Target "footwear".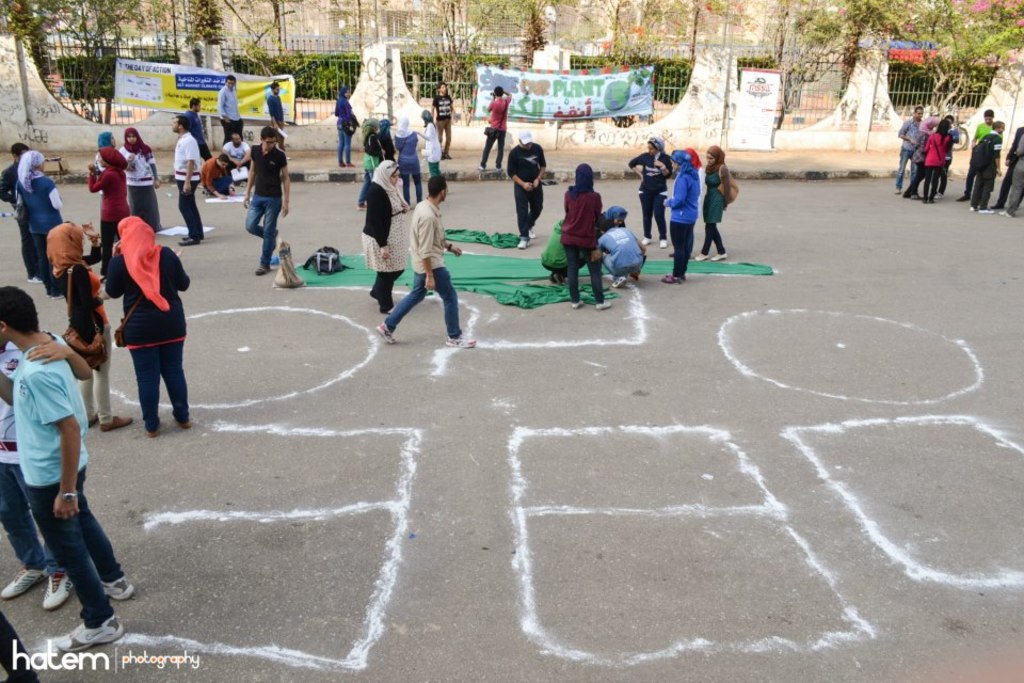
Target region: select_region(640, 235, 654, 249).
